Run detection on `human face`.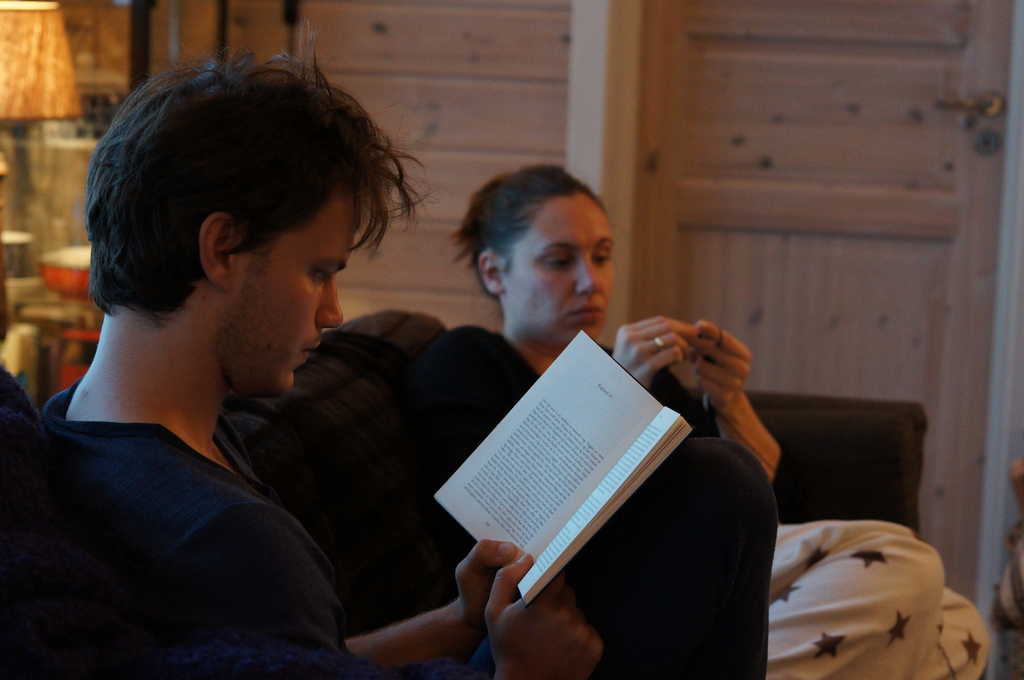
Result: <bbox>230, 194, 362, 395</bbox>.
